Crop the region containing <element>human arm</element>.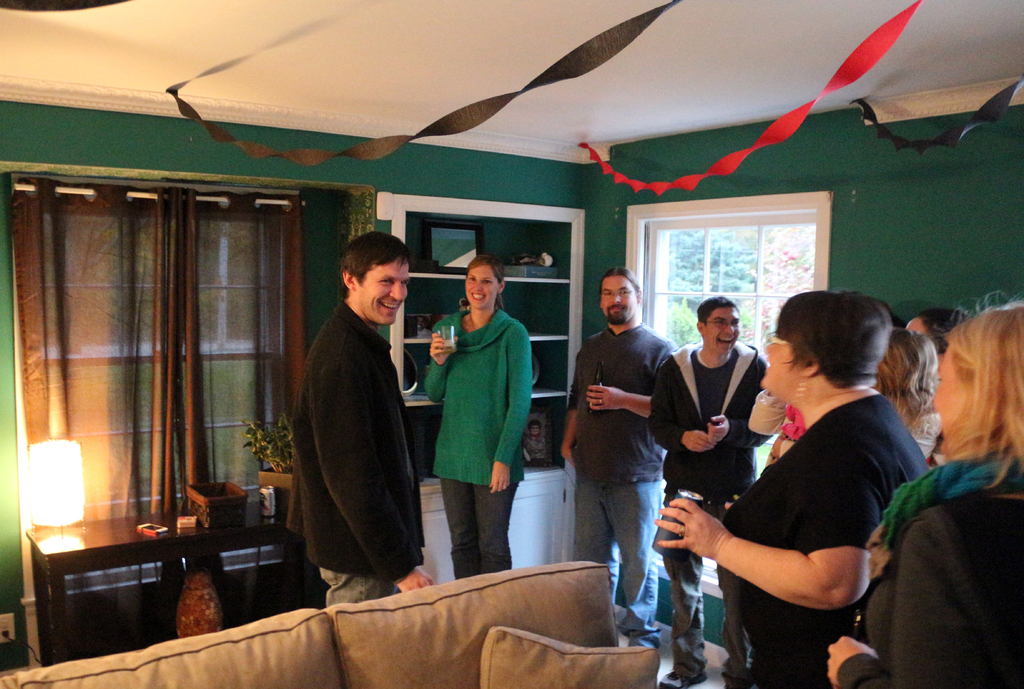
Crop region: {"left": 643, "top": 352, "right": 712, "bottom": 457}.
